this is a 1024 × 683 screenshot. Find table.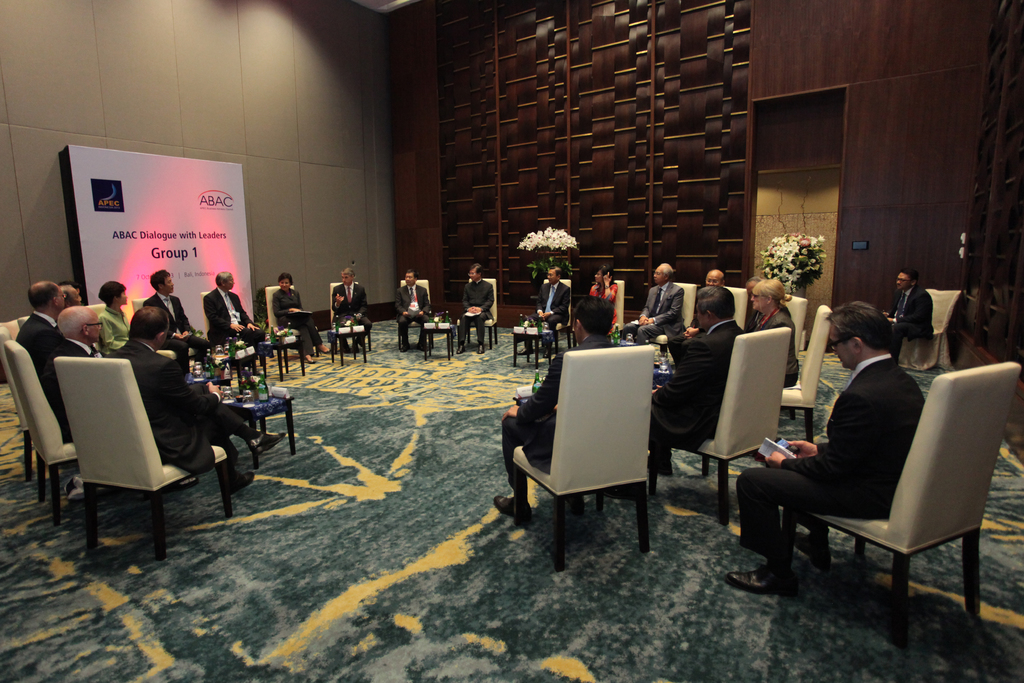
Bounding box: 227,404,299,472.
